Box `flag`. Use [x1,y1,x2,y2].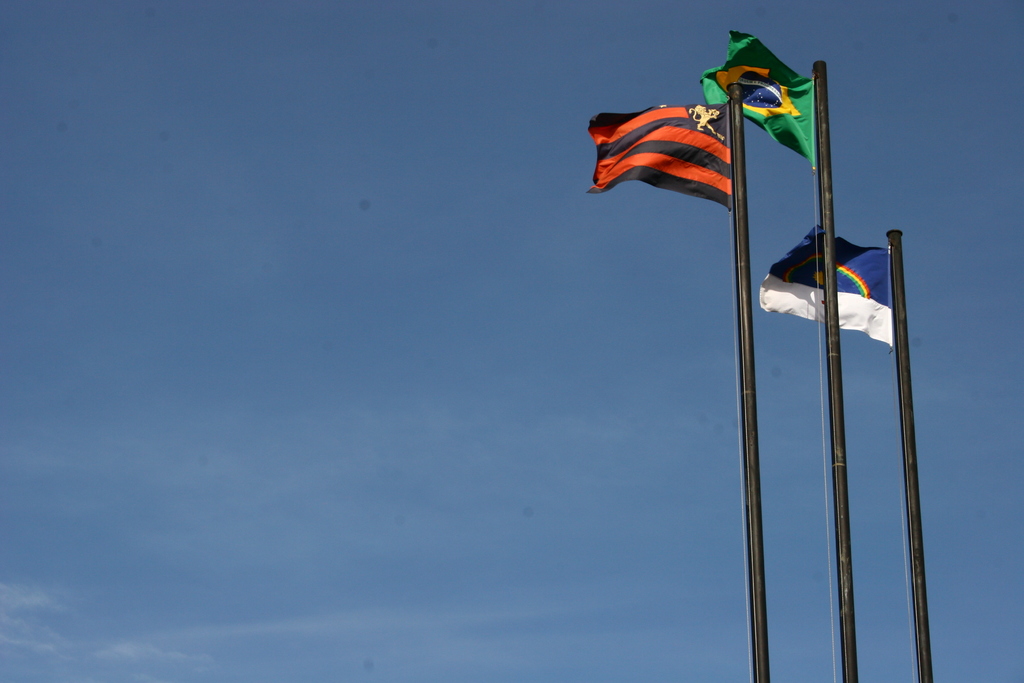
[590,89,751,206].
